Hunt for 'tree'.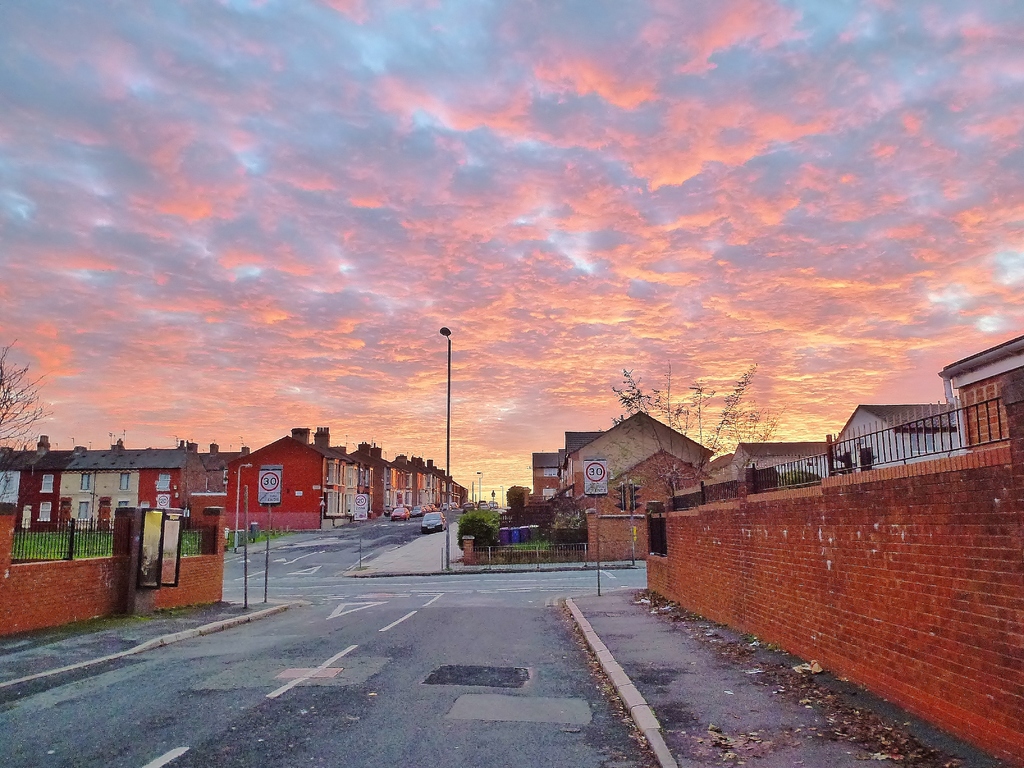
Hunted down at box(0, 342, 51, 472).
